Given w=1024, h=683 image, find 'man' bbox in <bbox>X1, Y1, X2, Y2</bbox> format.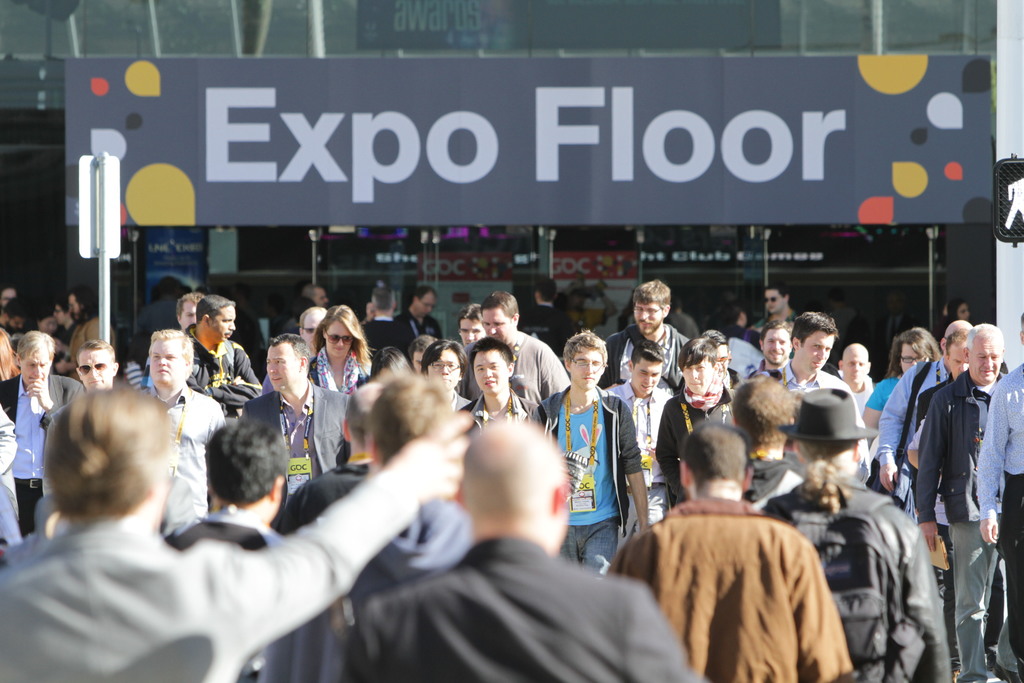
<bbox>914, 322, 1007, 577</bbox>.
